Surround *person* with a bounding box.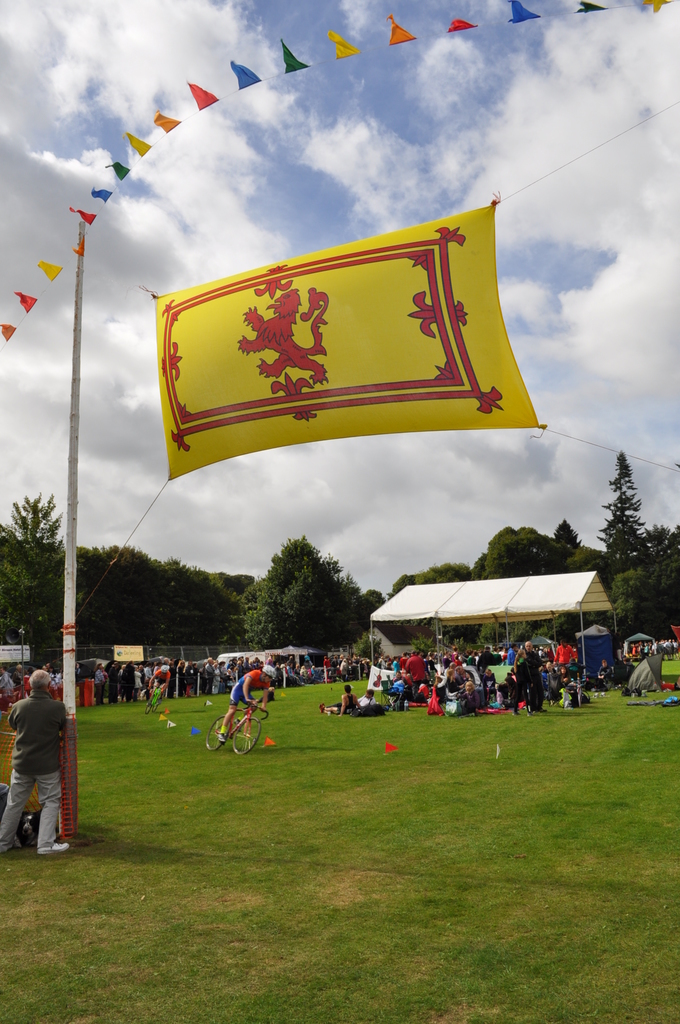
bbox=(3, 653, 70, 851).
